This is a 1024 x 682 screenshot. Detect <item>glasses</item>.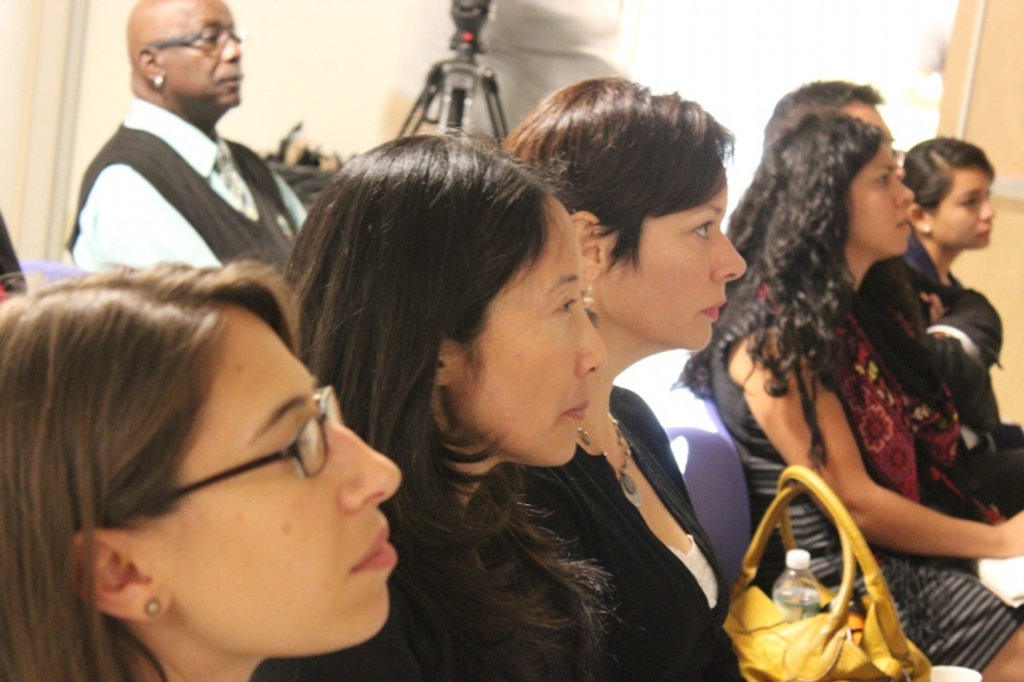
detection(127, 18, 247, 64).
